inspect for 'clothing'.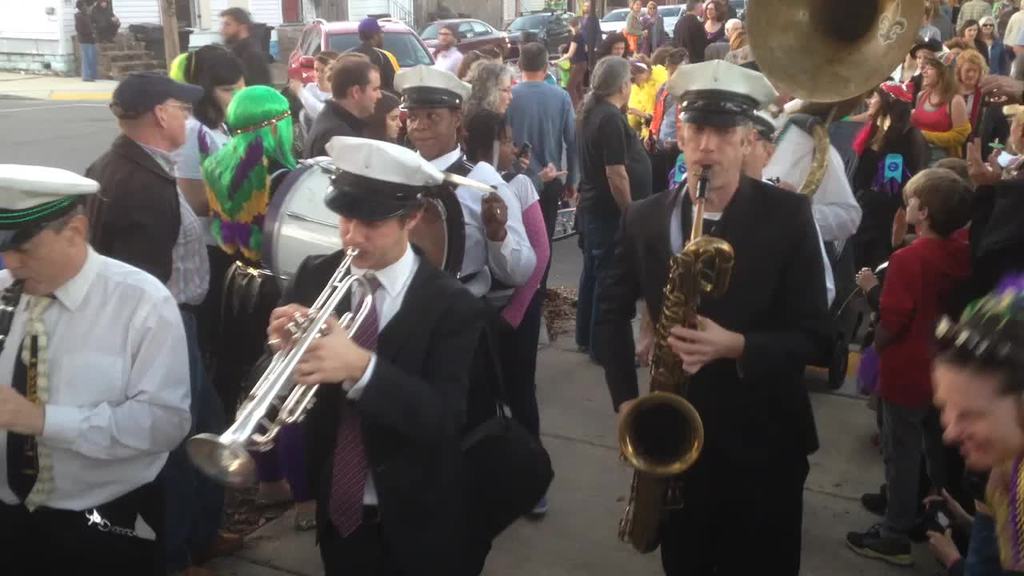
Inspection: BBox(580, 90, 650, 358).
